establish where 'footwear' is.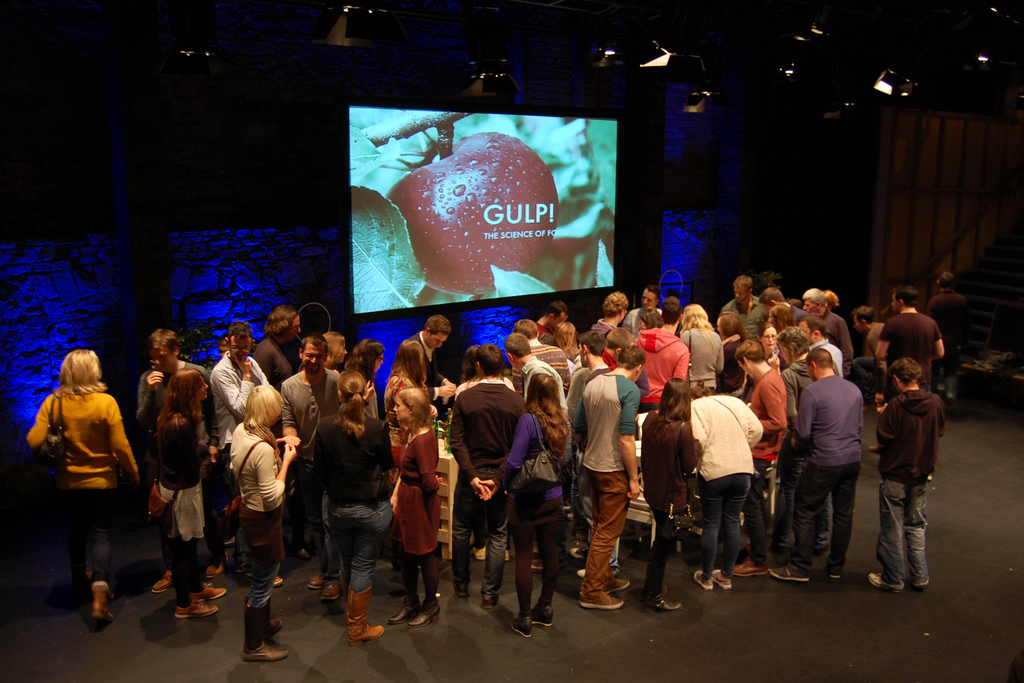
Established at 390/599/420/623.
